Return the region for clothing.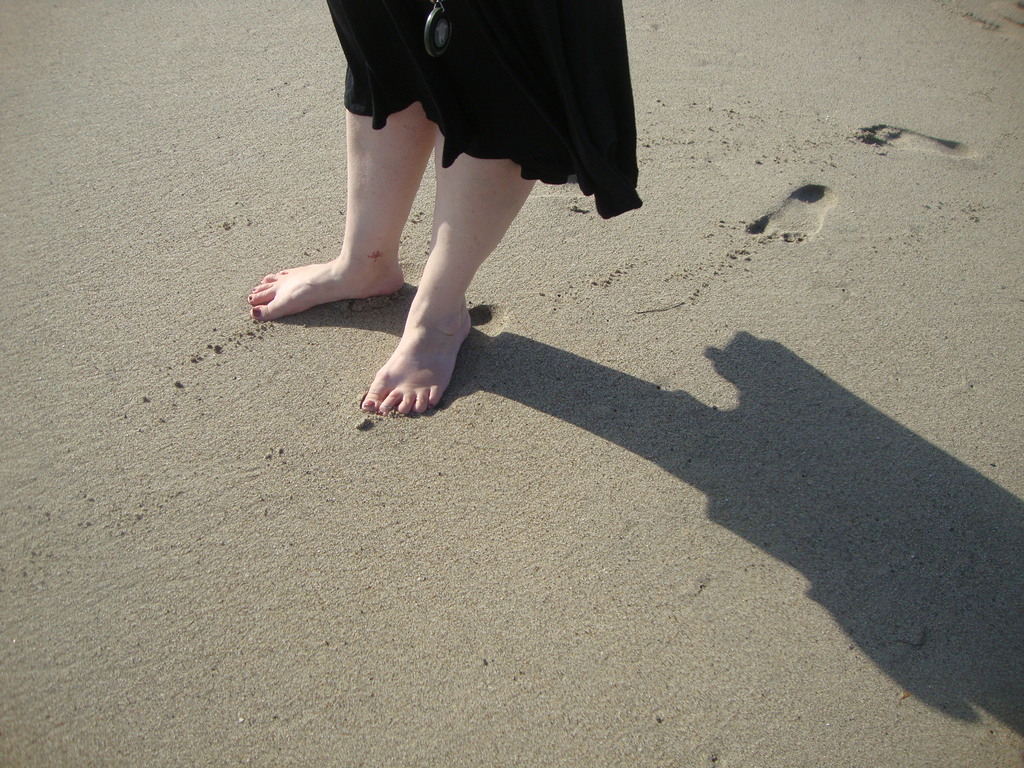
[300,14,620,163].
